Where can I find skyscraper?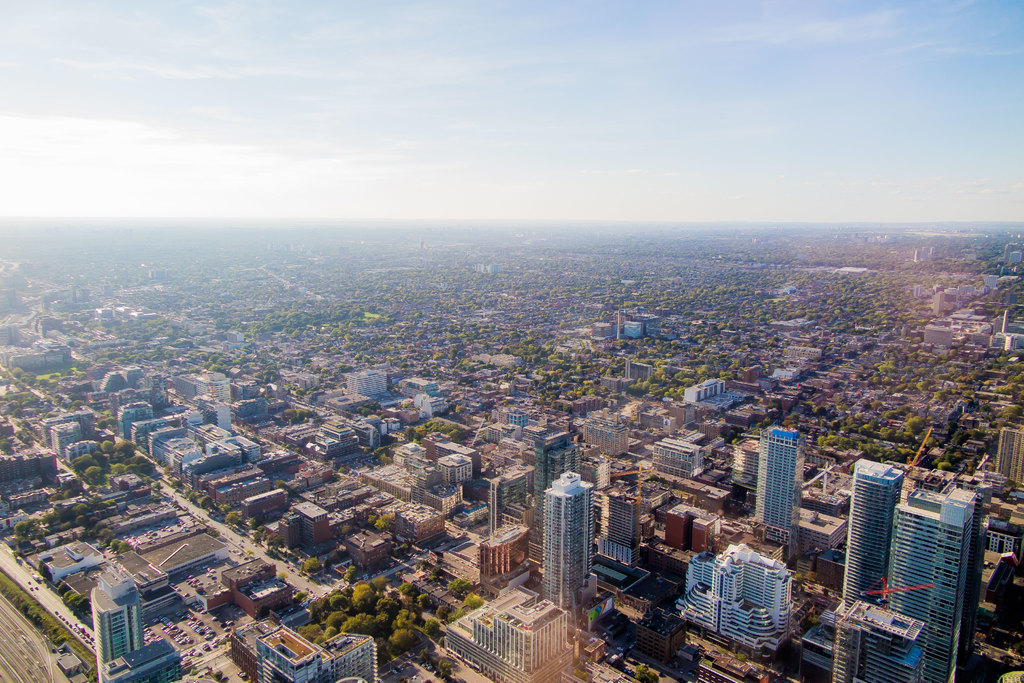
You can find it at 528 466 617 612.
